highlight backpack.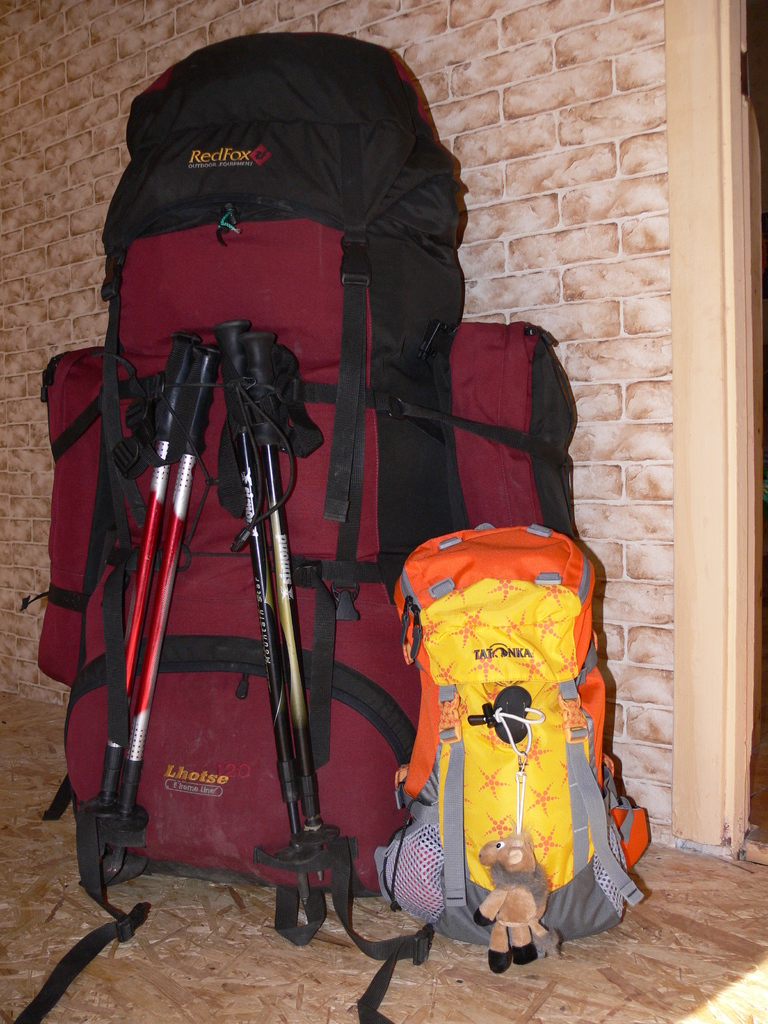
Highlighted region: 374/520/651/970.
